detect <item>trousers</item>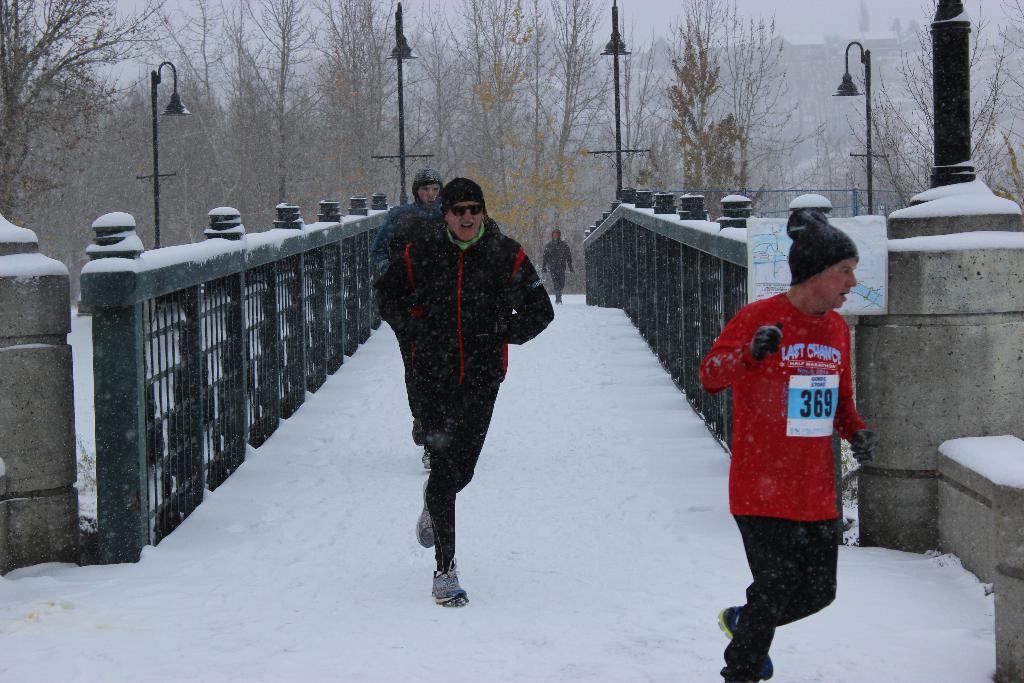
719,514,844,682
